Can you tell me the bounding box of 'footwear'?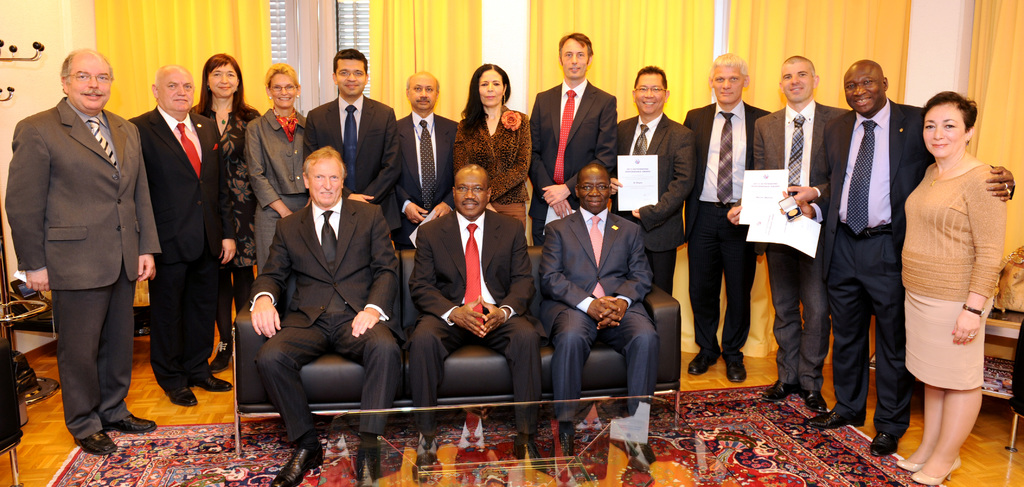
<box>109,411,156,436</box>.
